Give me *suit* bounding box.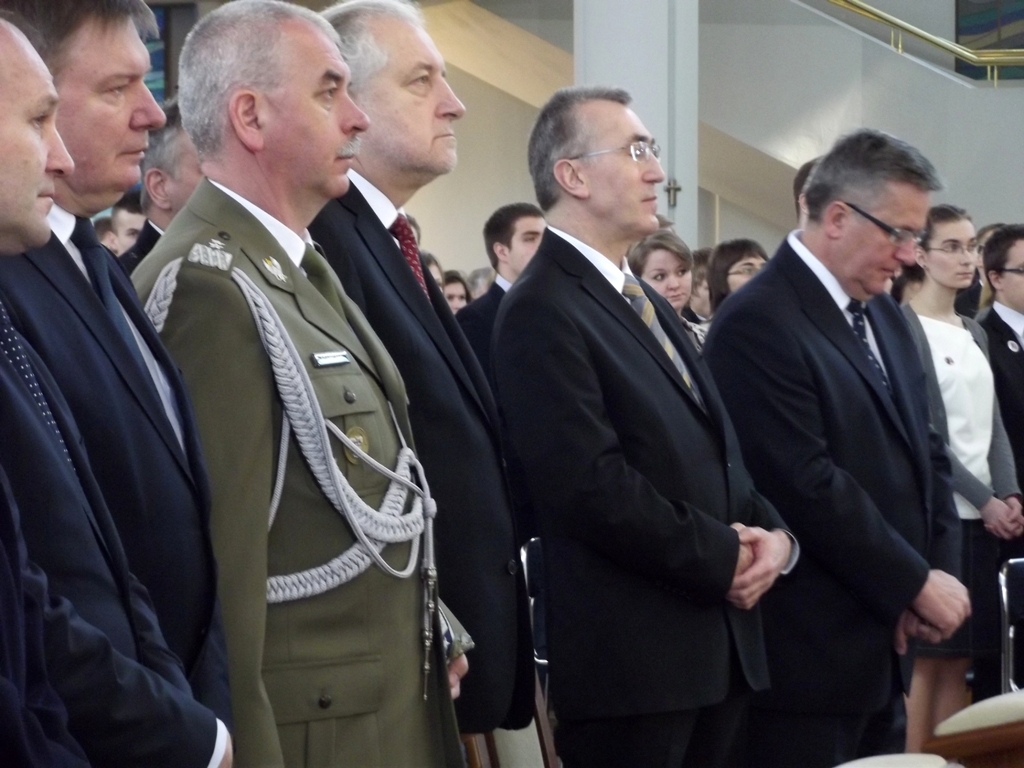
box(982, 308, 1023, 478).
